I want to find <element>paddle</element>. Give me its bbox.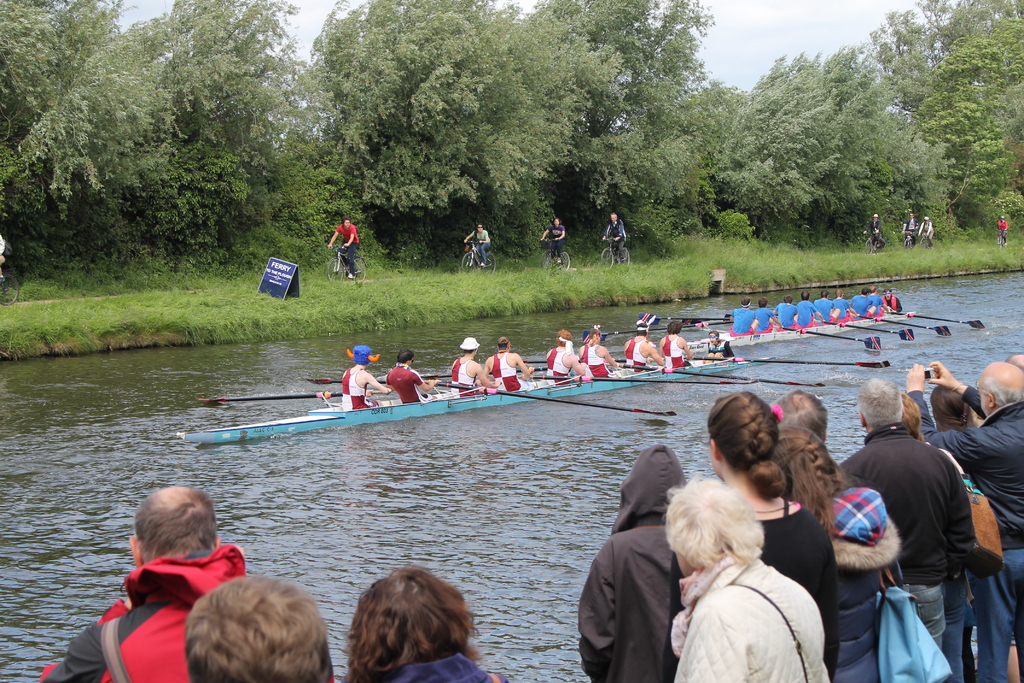
[301,375,454,386].
